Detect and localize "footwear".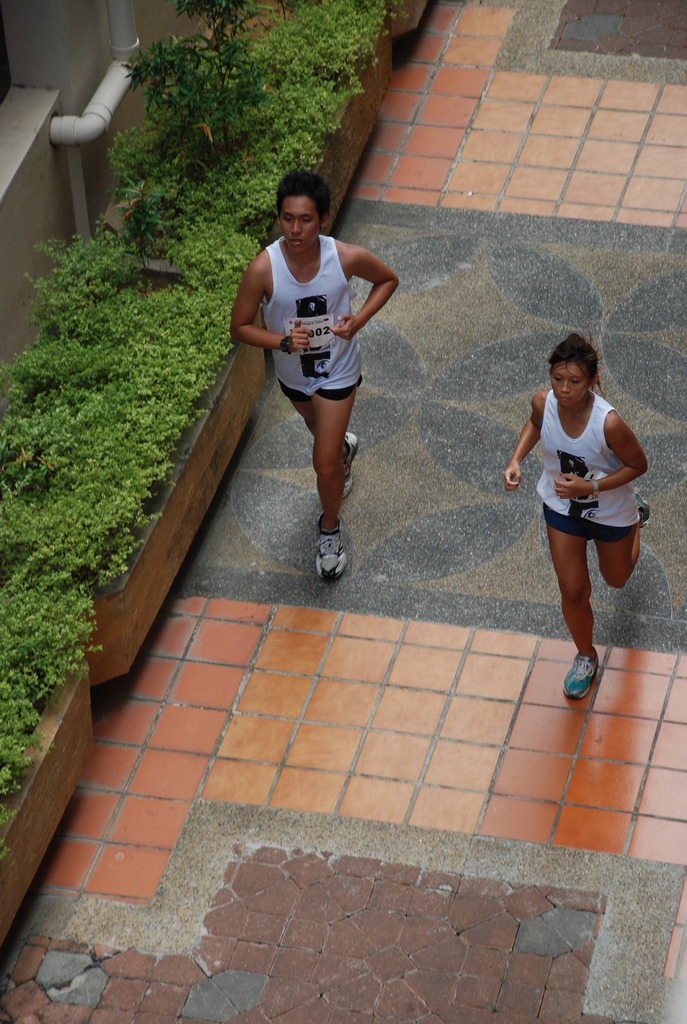
Localized at <box>338,433,358,500</box>.
